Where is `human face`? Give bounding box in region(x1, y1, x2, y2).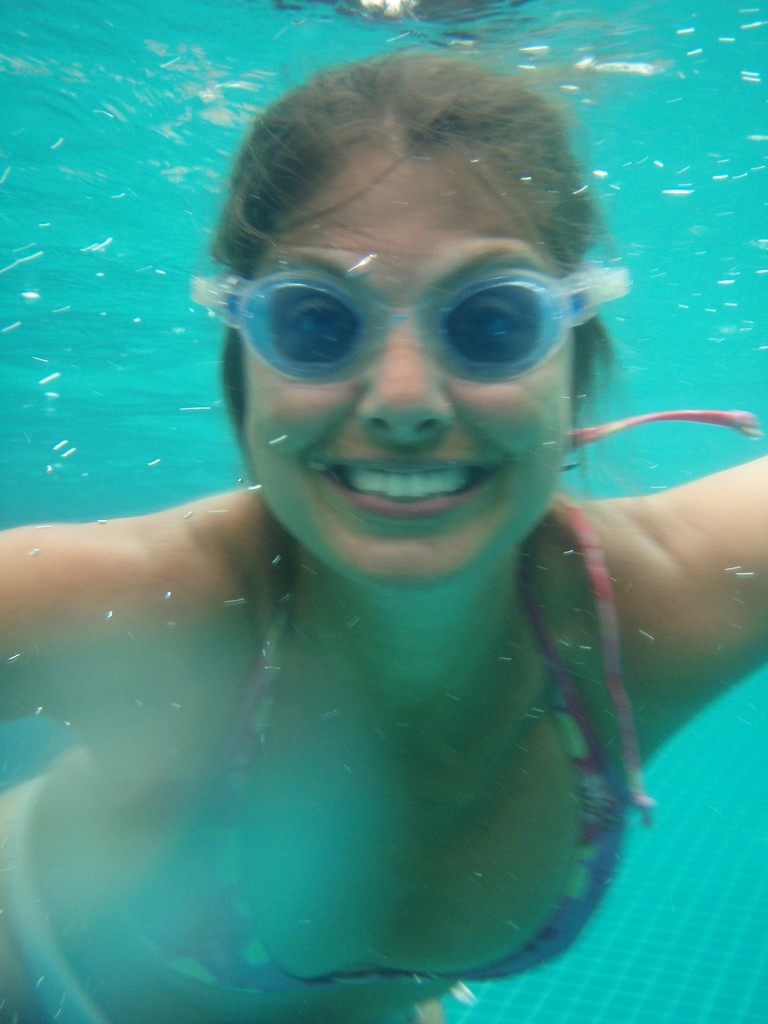
region(236, 153, 577, 596).
